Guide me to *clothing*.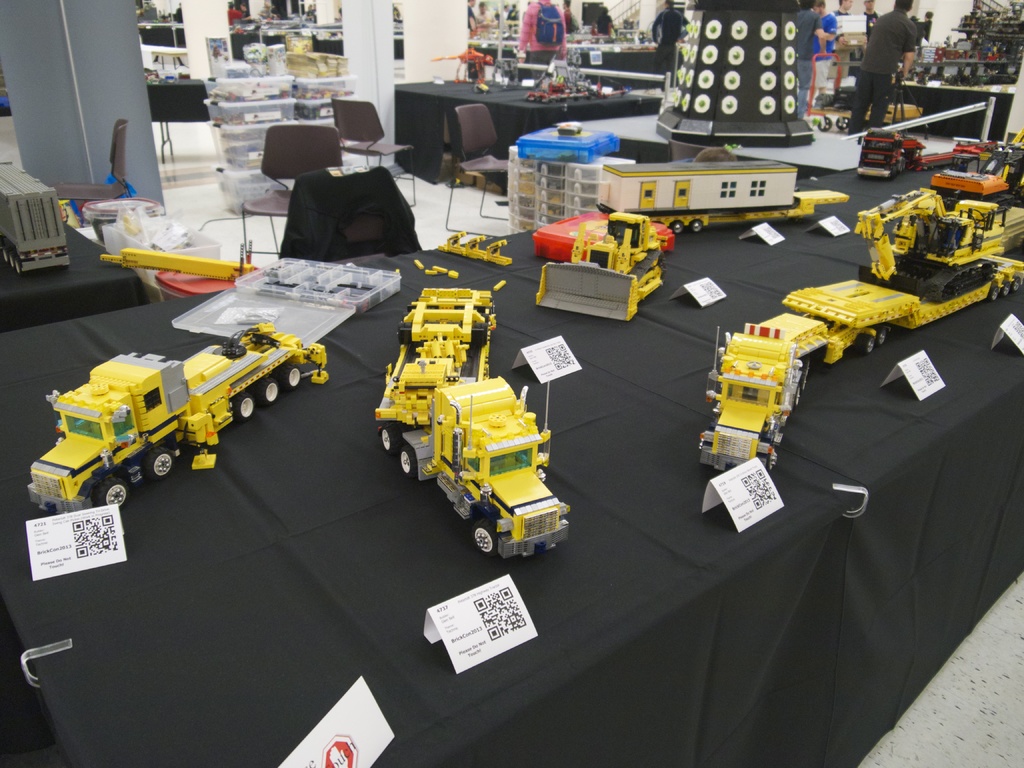
Guidance: 794 6 824 120.
